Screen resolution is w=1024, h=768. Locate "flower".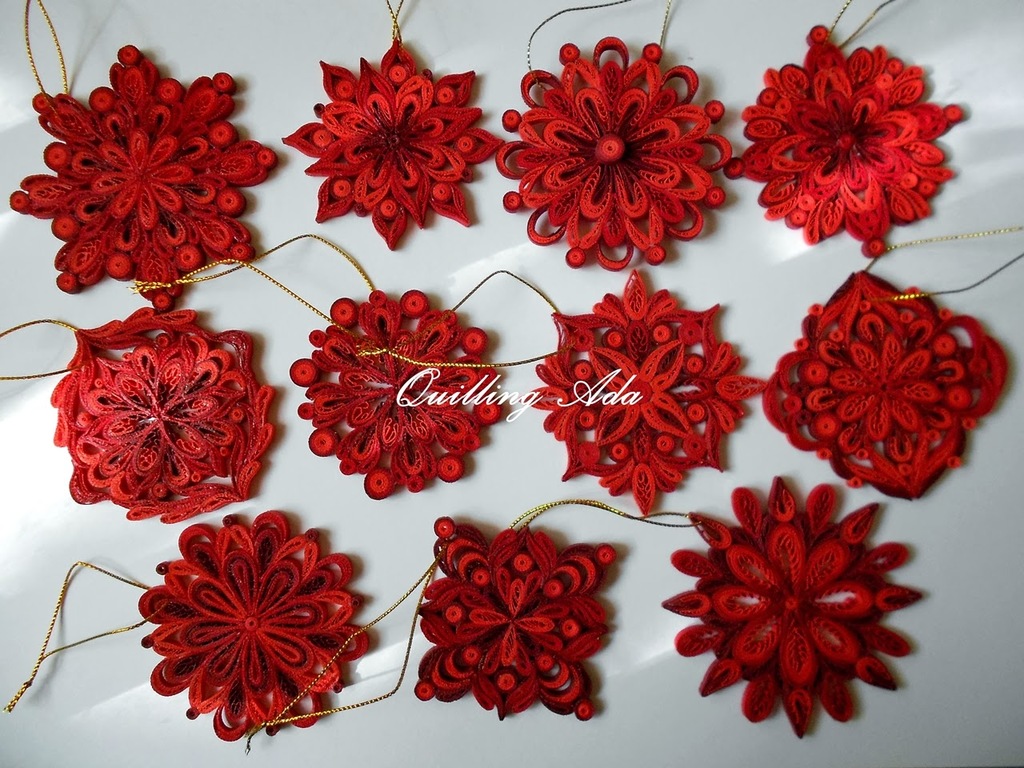
(left=294, top=290, right=500, bottom=502).
